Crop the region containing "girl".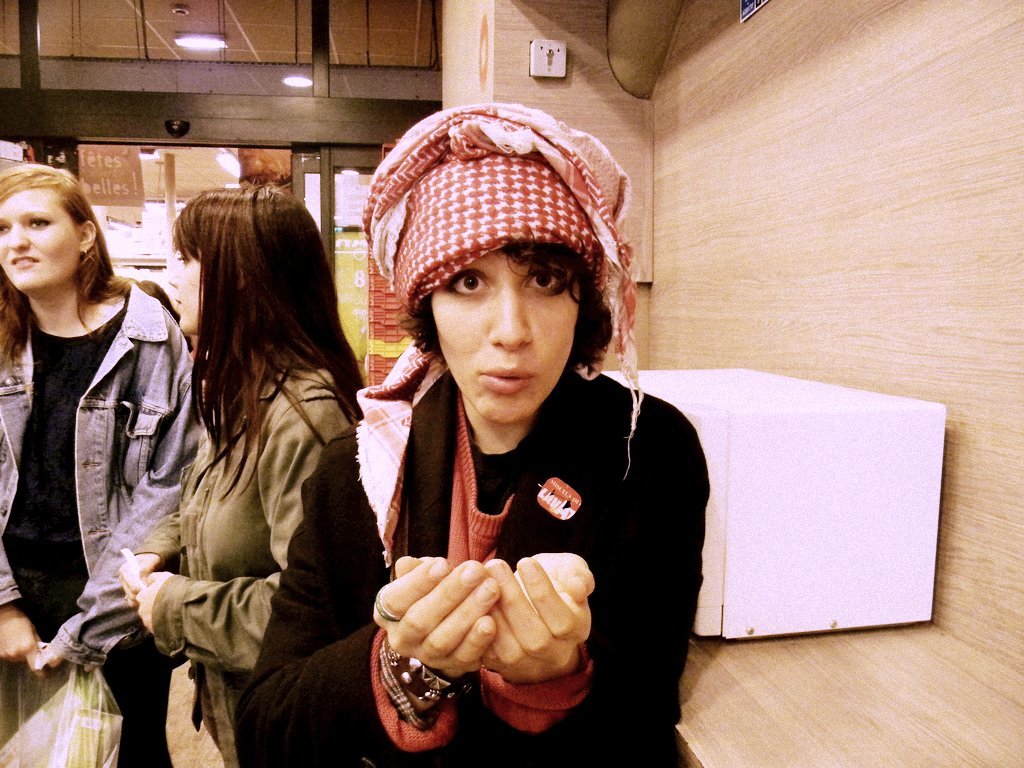
Crop region: Rect(233, 99, 709, 767).
